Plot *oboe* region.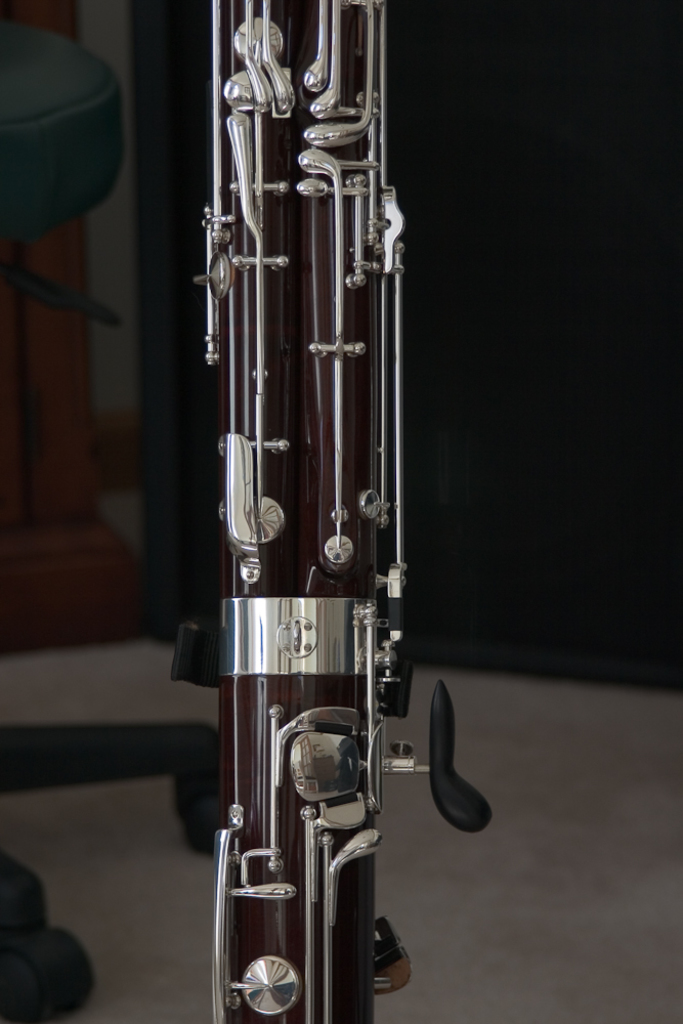
Plotted at box=[185, 0, 492, 1023].
